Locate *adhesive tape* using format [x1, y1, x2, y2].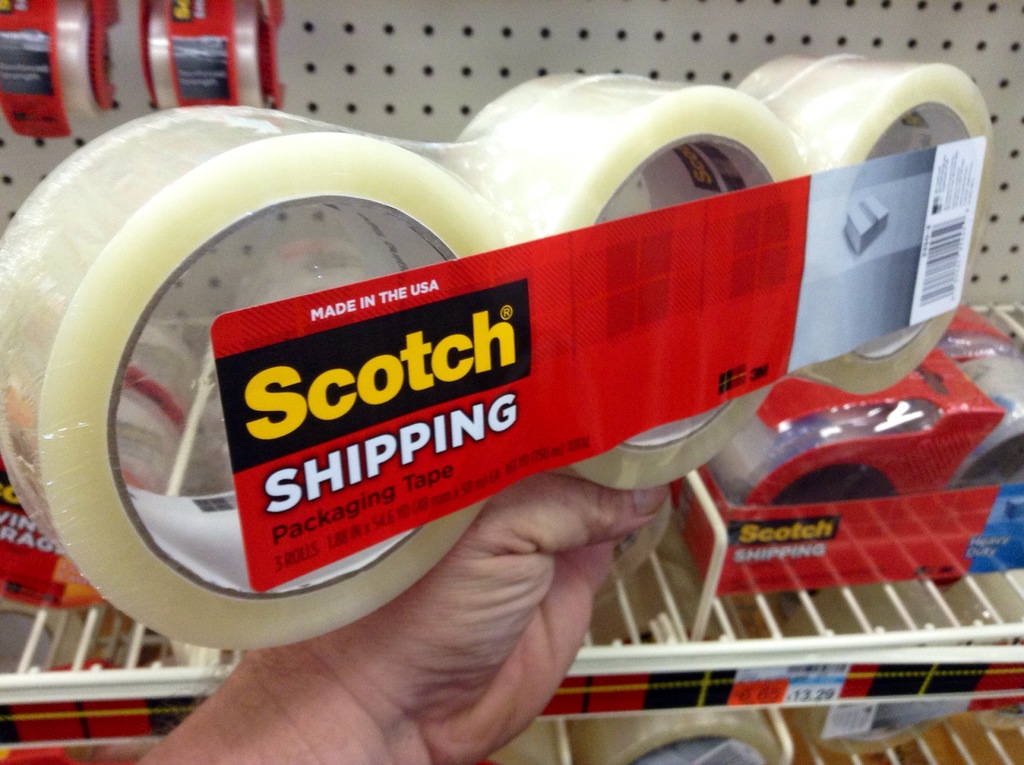
[733, 42, 996, 398].
